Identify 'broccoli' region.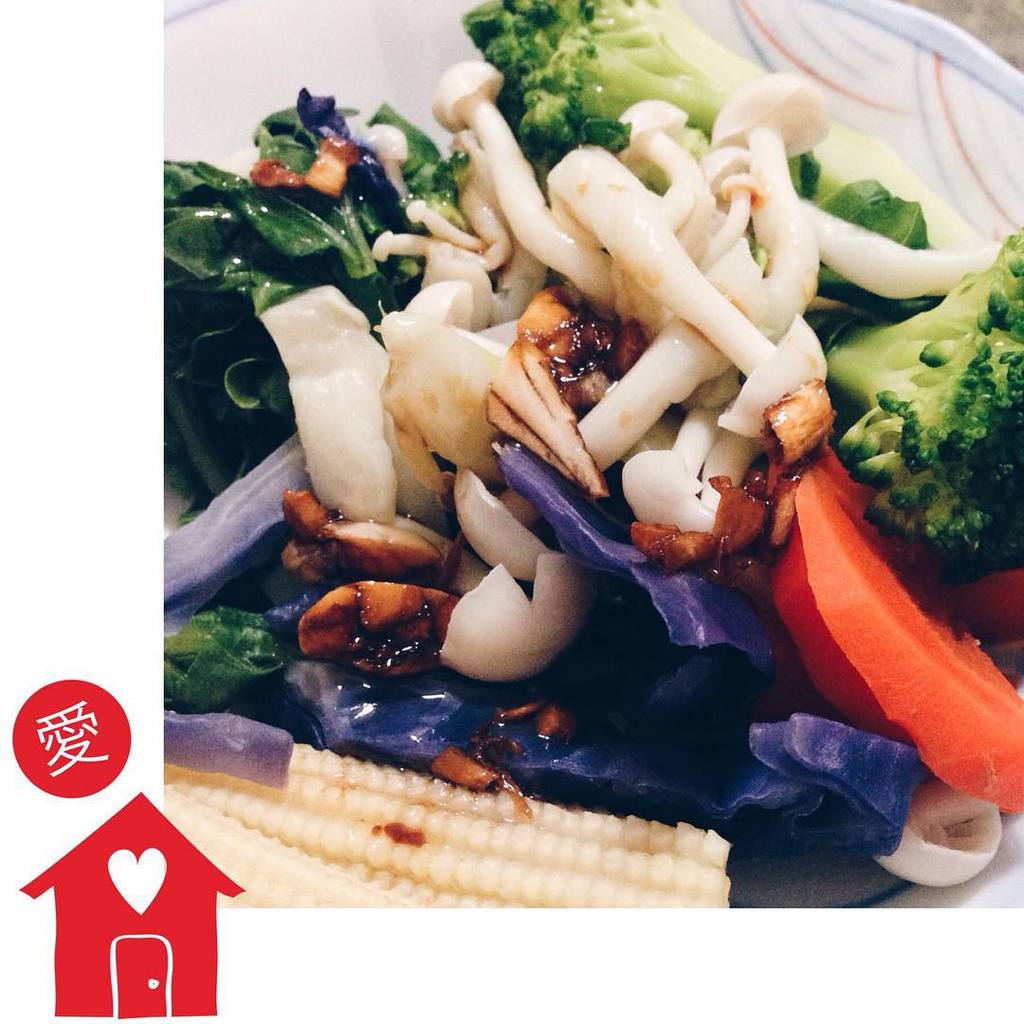
Region: BBox(452, 0, 736, 174).
